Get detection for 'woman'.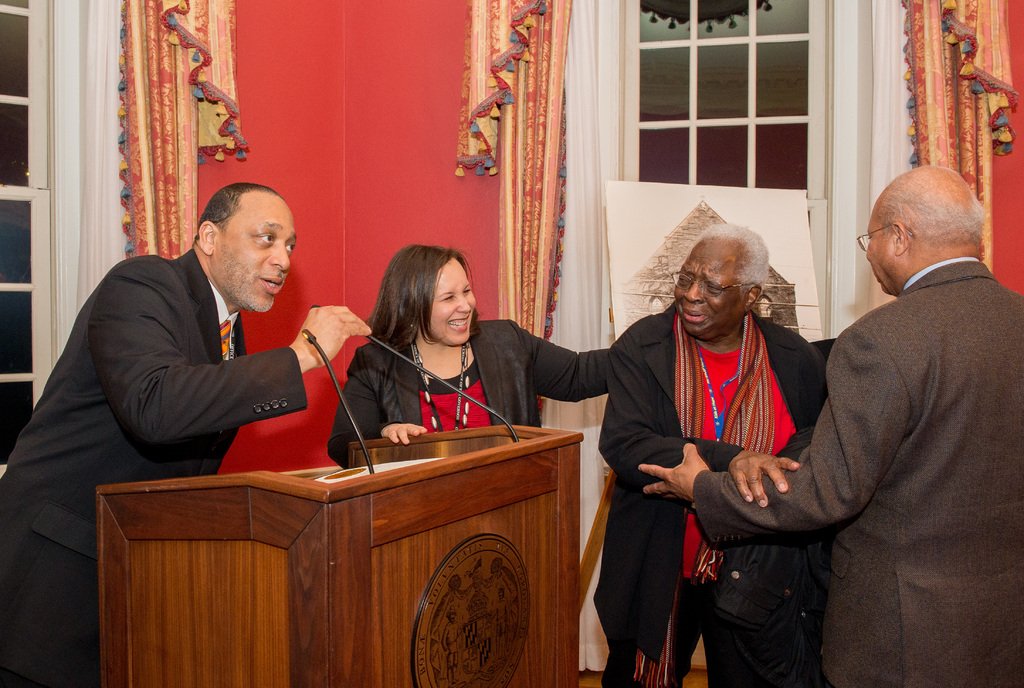
Detection: <box>596,220,827,687</box>.
